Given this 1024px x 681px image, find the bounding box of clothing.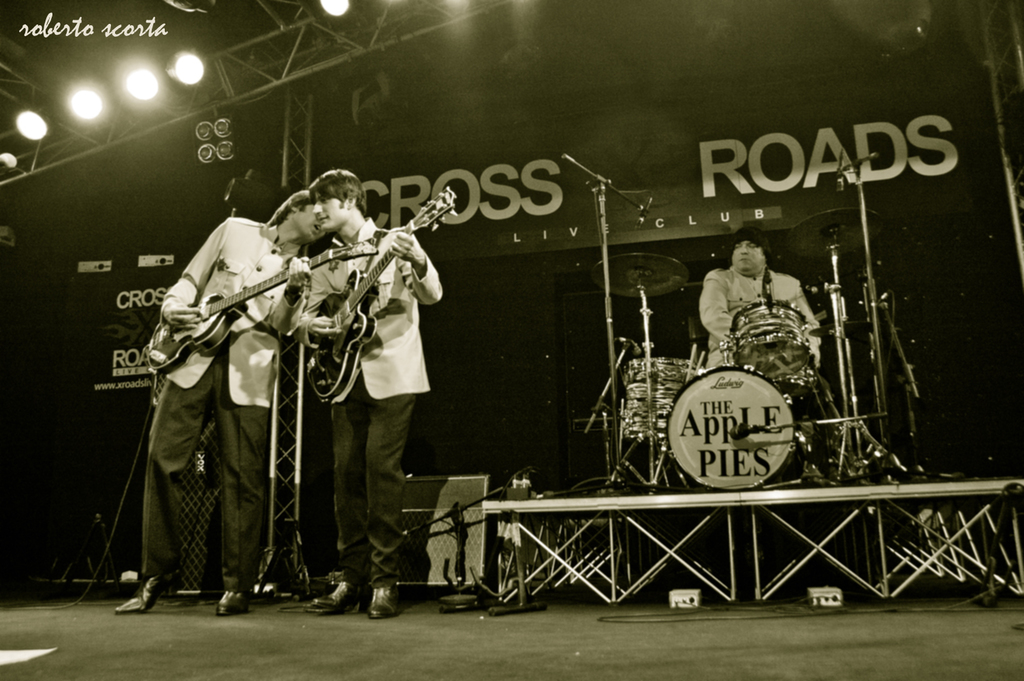
region(150, 185, 350, 610).
